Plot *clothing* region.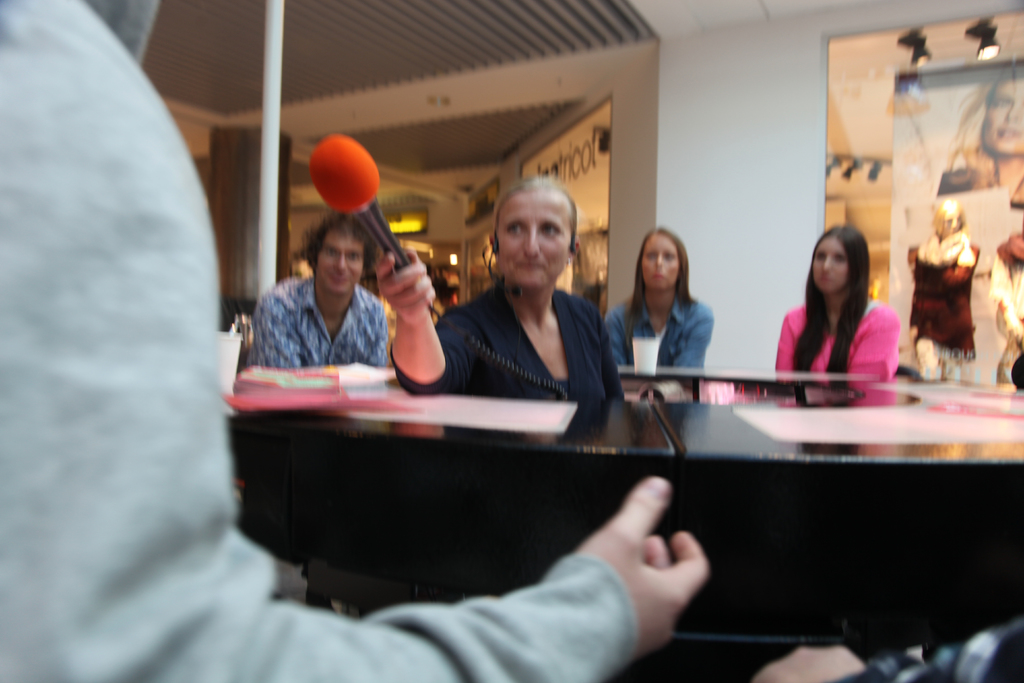
Plotted at detection(0, 0, 636, 682).
